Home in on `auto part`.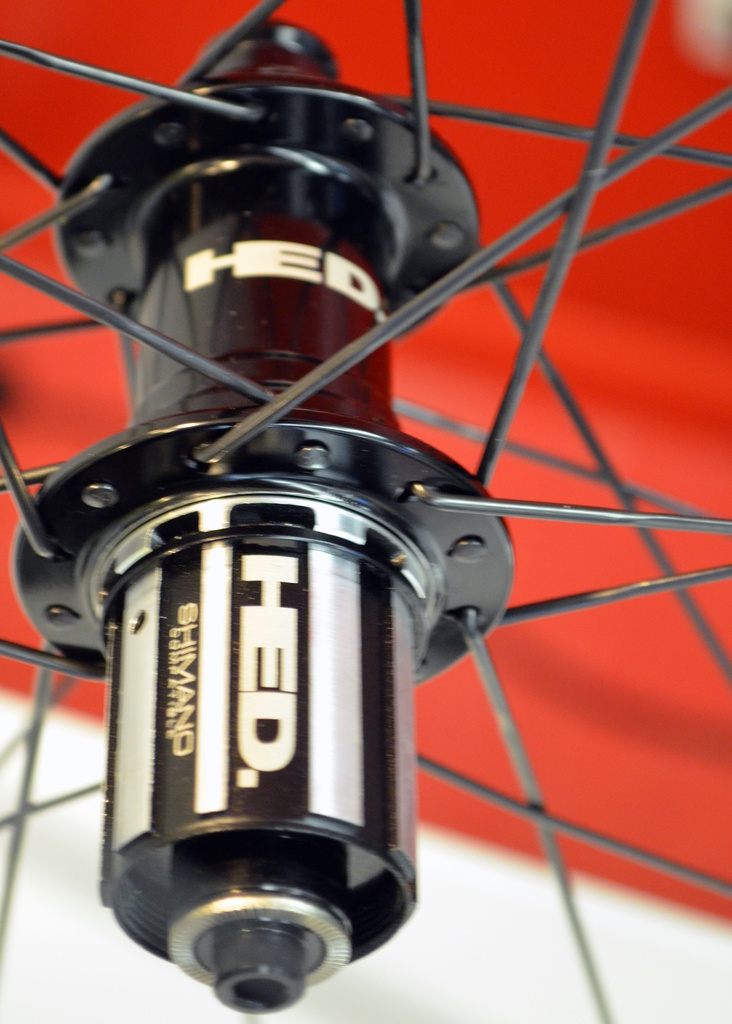
Homed in at {"left": 37, "top": 172, "right": 566, "bottom": 890}.
